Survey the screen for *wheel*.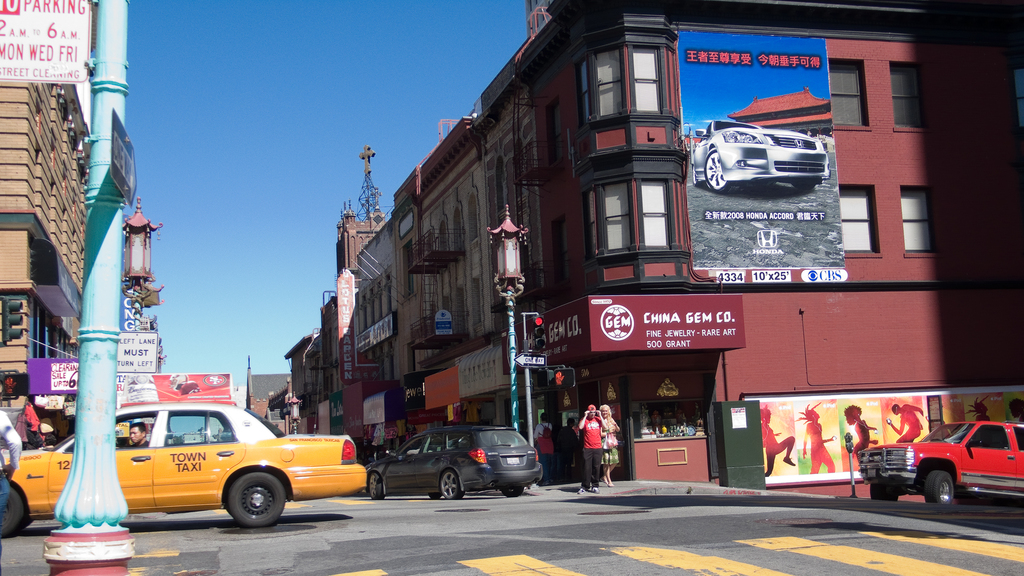
Survey found: 16, 516, 31, 531.
